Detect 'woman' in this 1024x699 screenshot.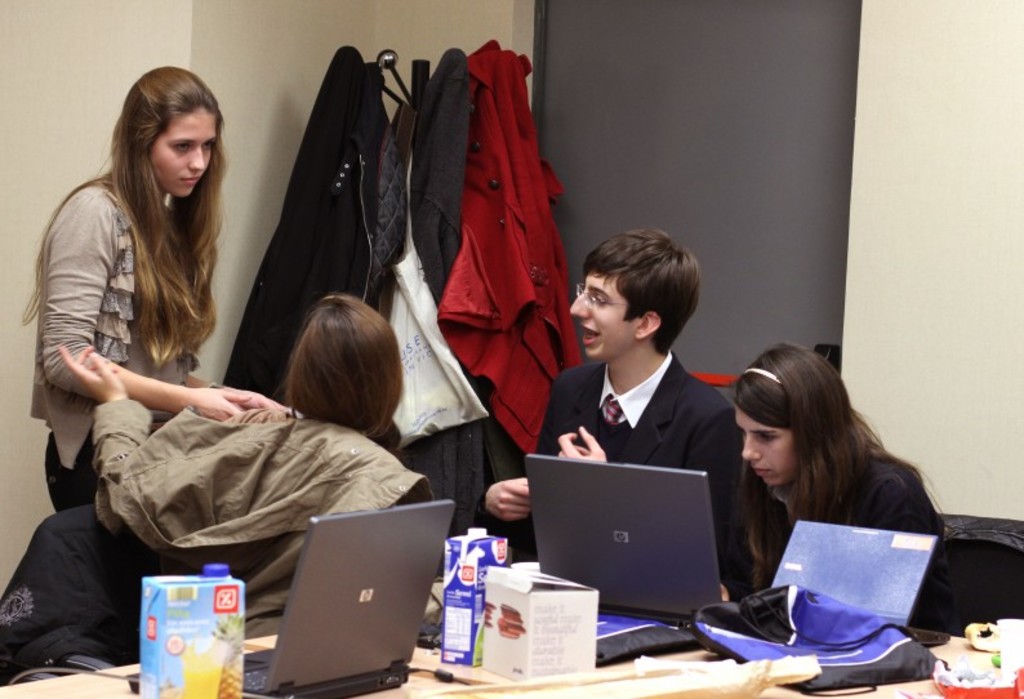
Detection: x1=61 y1=297 x2=435 y2=632.
